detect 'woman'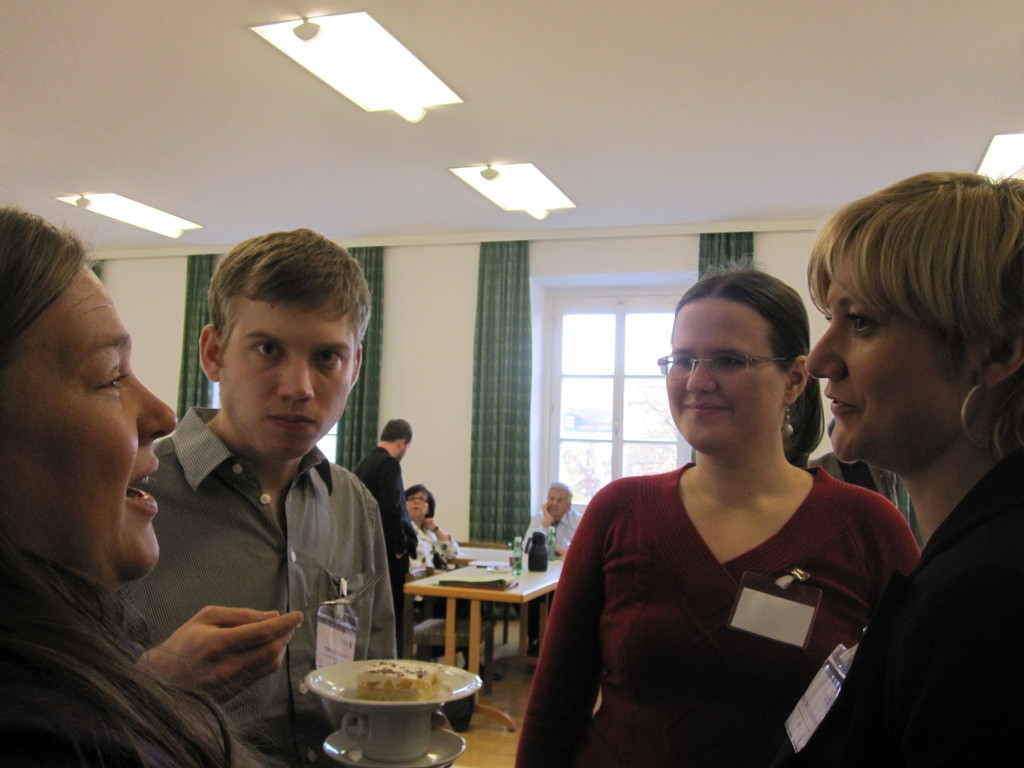
804/166/1023/767
